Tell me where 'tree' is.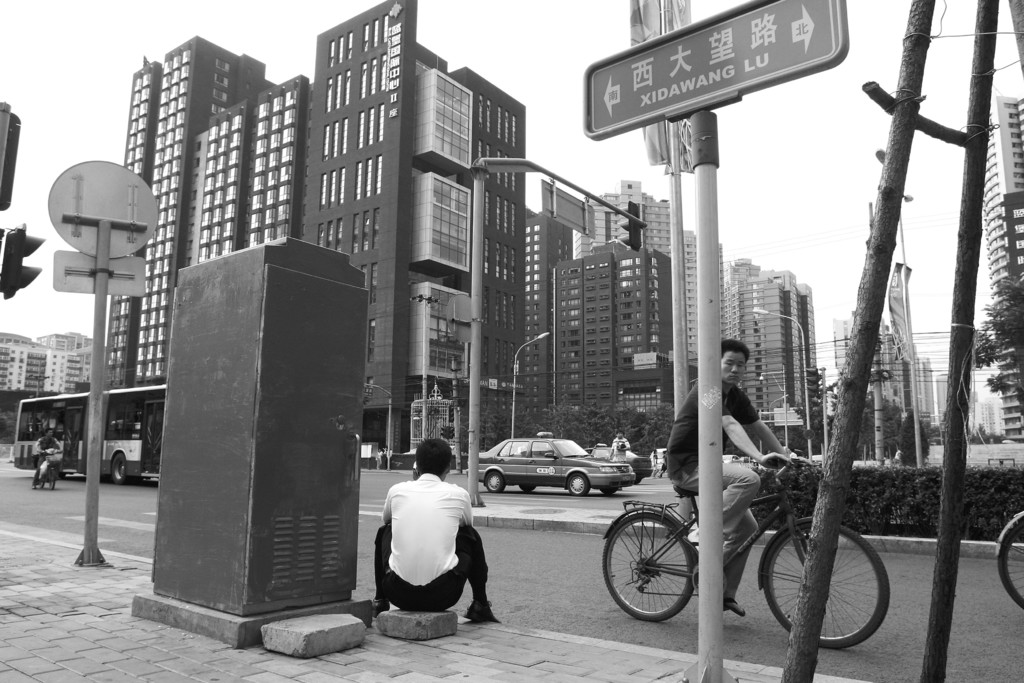
'tree' is at 0,409,20,440.
